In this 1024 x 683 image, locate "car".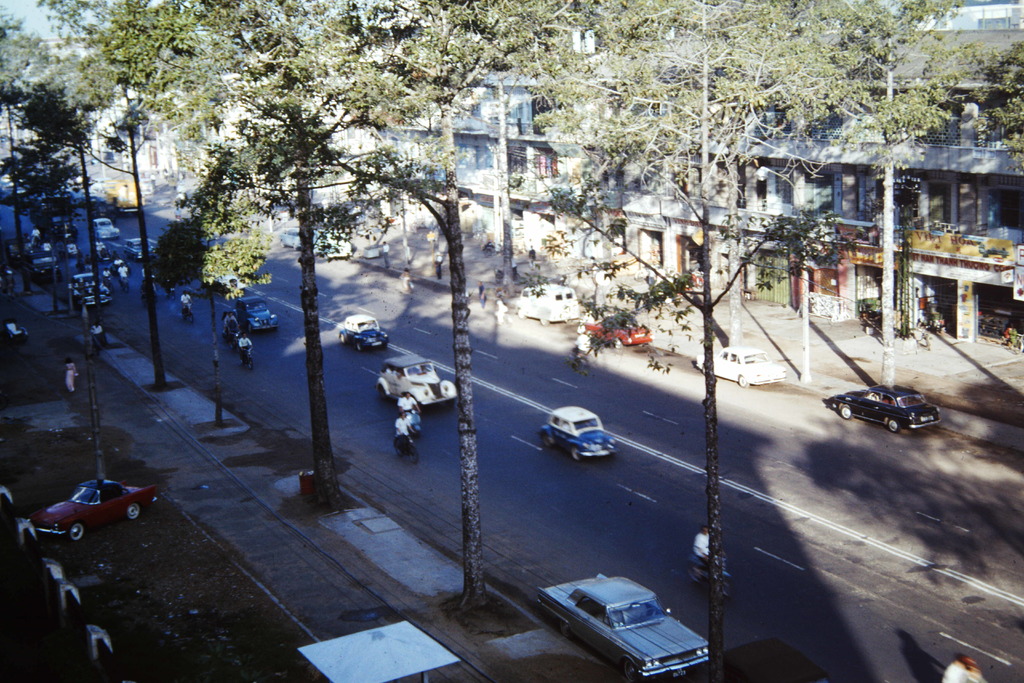
Bounding box: <box>695,346,787,386</box>.
